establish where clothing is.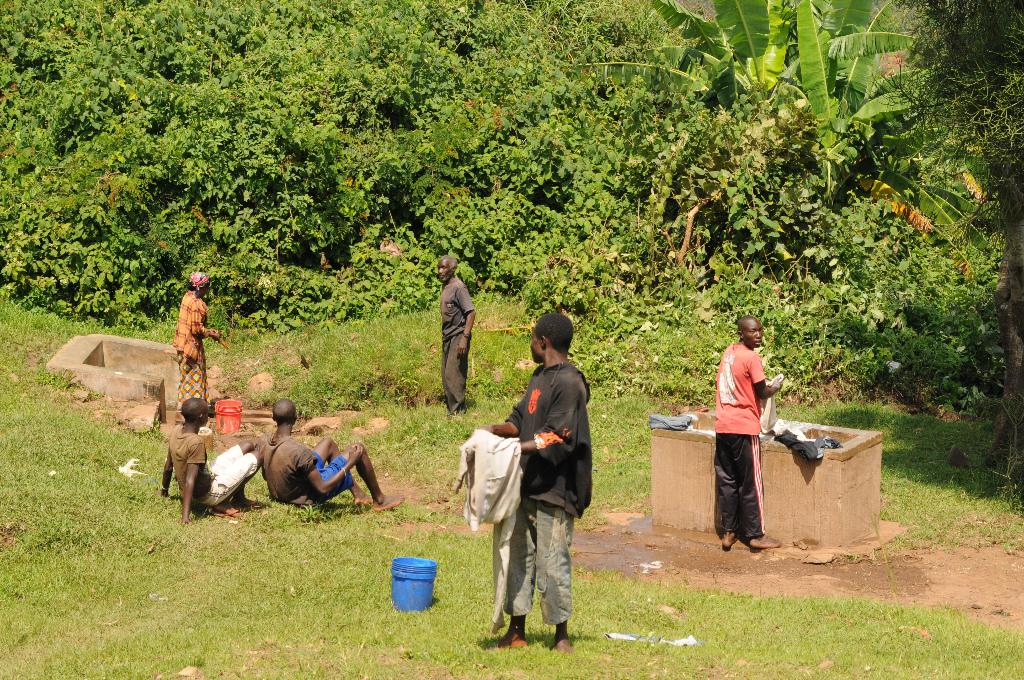
Established at select_region(176, 291, 206, 401).
